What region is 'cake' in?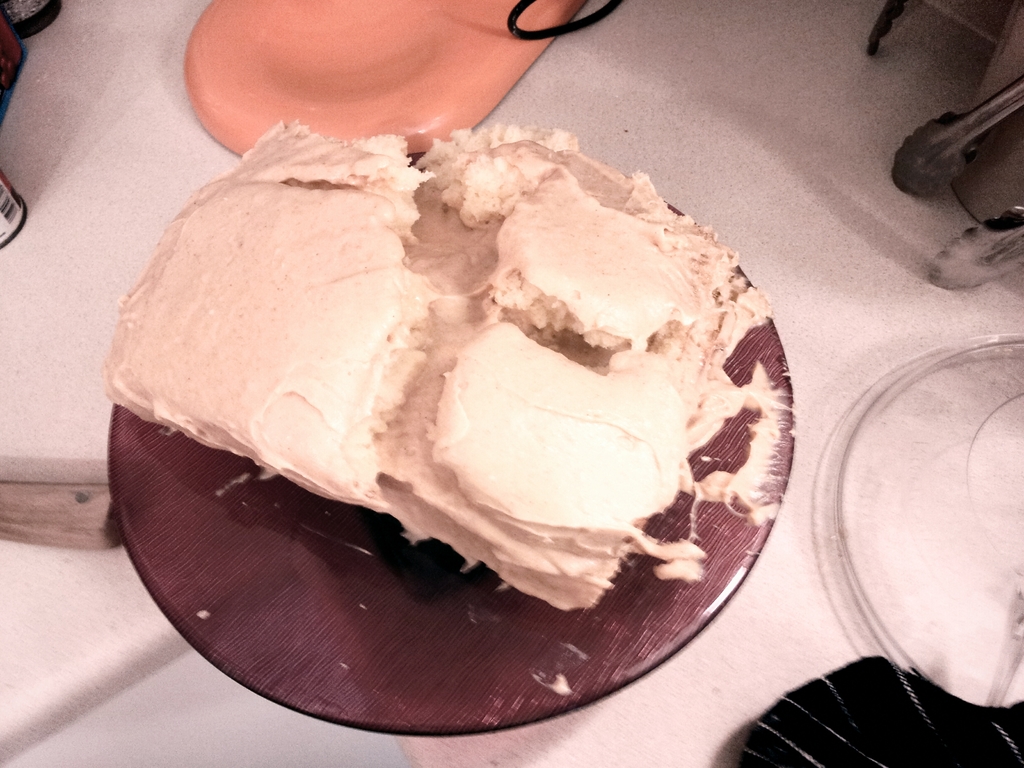
pyautogui.locateOnScreen(92, 109, 786, 615).
